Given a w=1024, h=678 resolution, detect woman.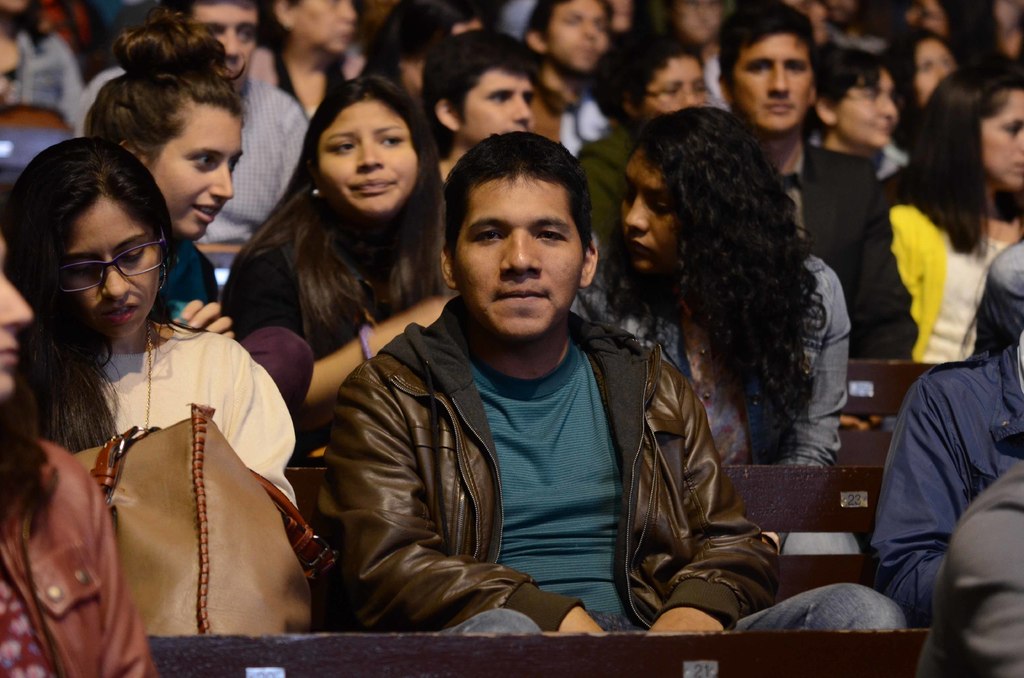
[882, 23, 960, 136].
